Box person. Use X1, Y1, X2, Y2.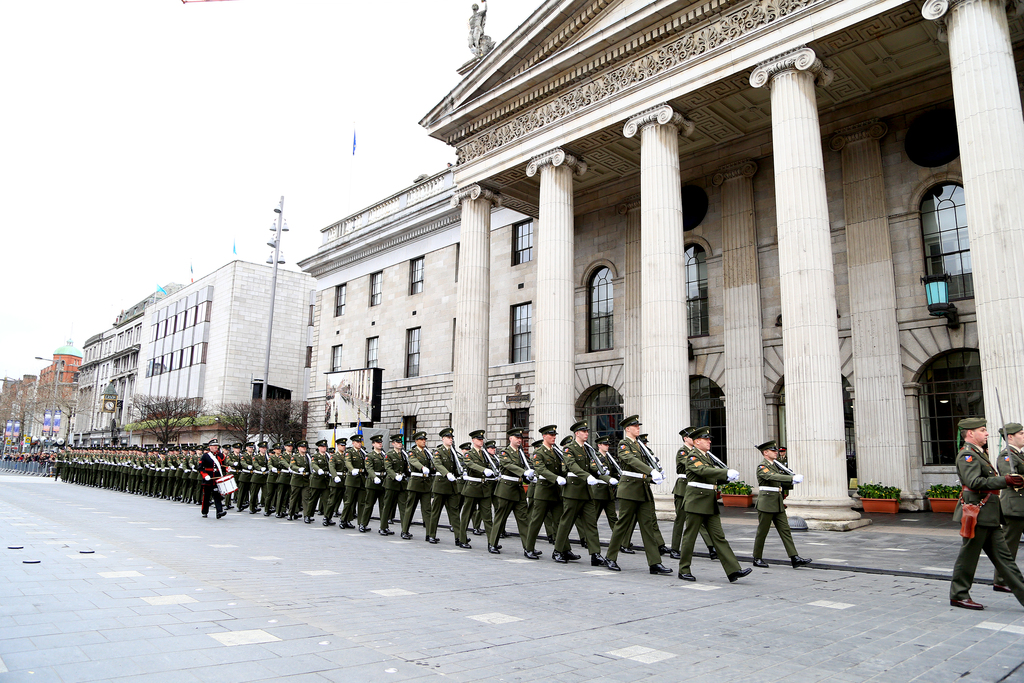
778, 441, 789, 497.
